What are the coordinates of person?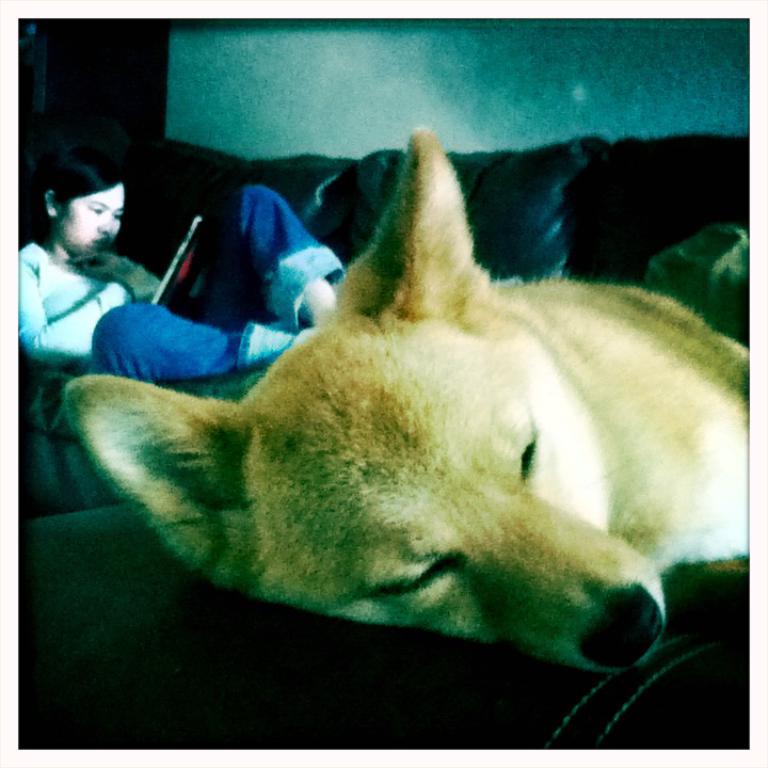
bbox=[16, 153, 351, 381].
